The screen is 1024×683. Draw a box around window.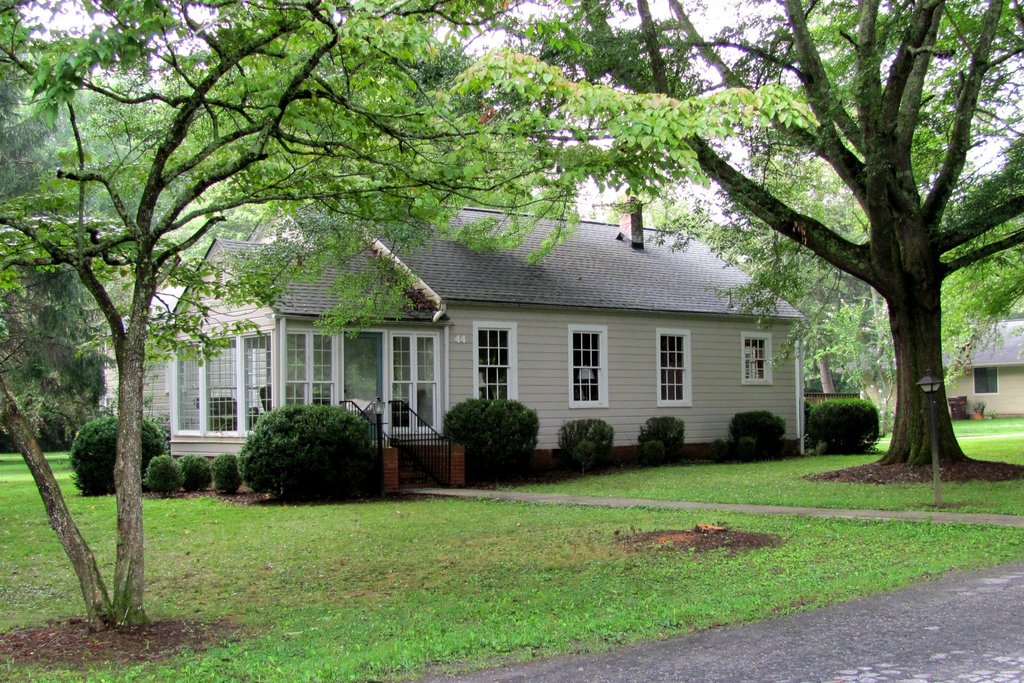
left=472, top=324, right=520, bottom=423.
